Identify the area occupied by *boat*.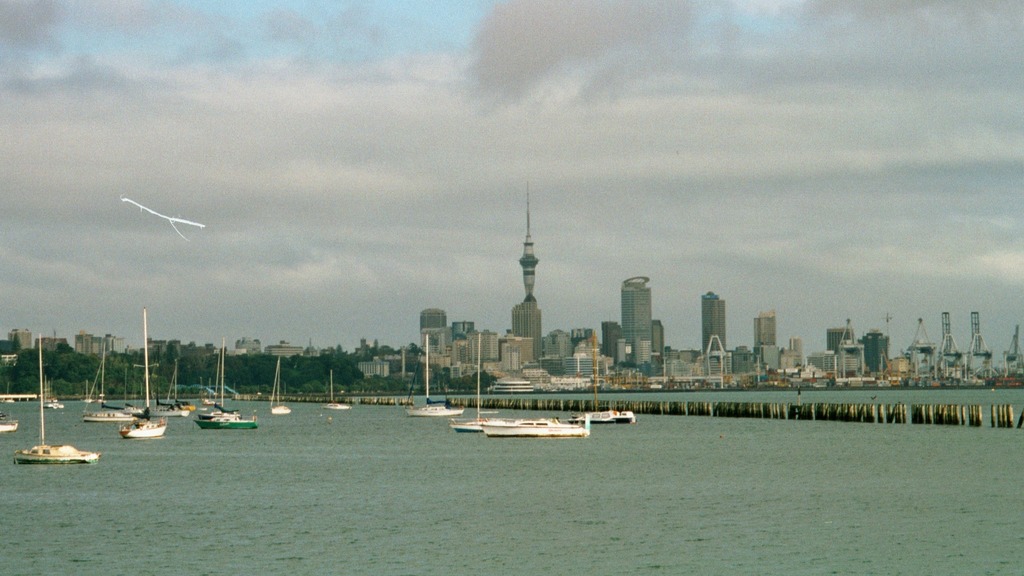
Area: (190, 335, 252, 429).
